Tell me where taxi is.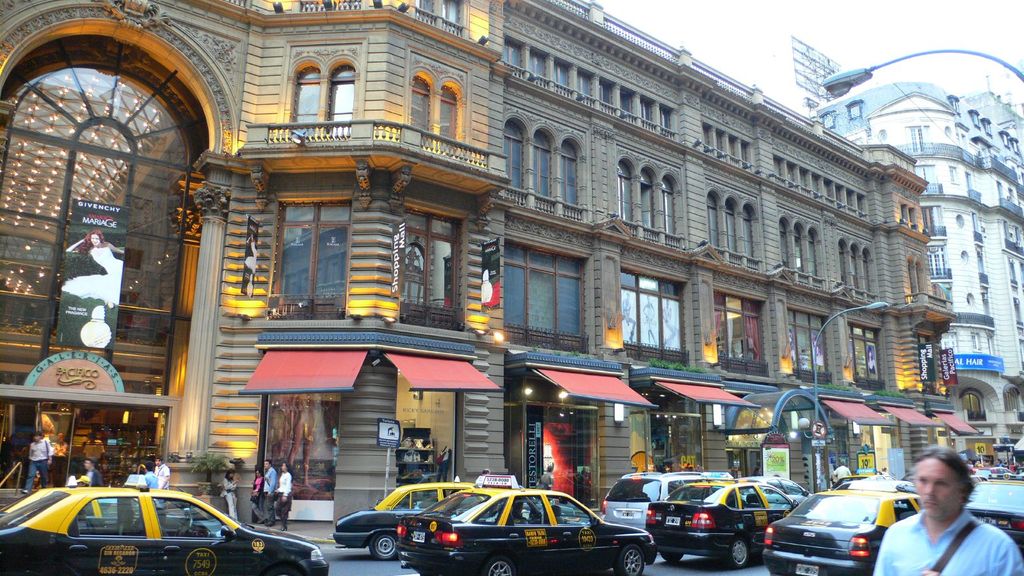
taxi is at 719:476:812:502.
